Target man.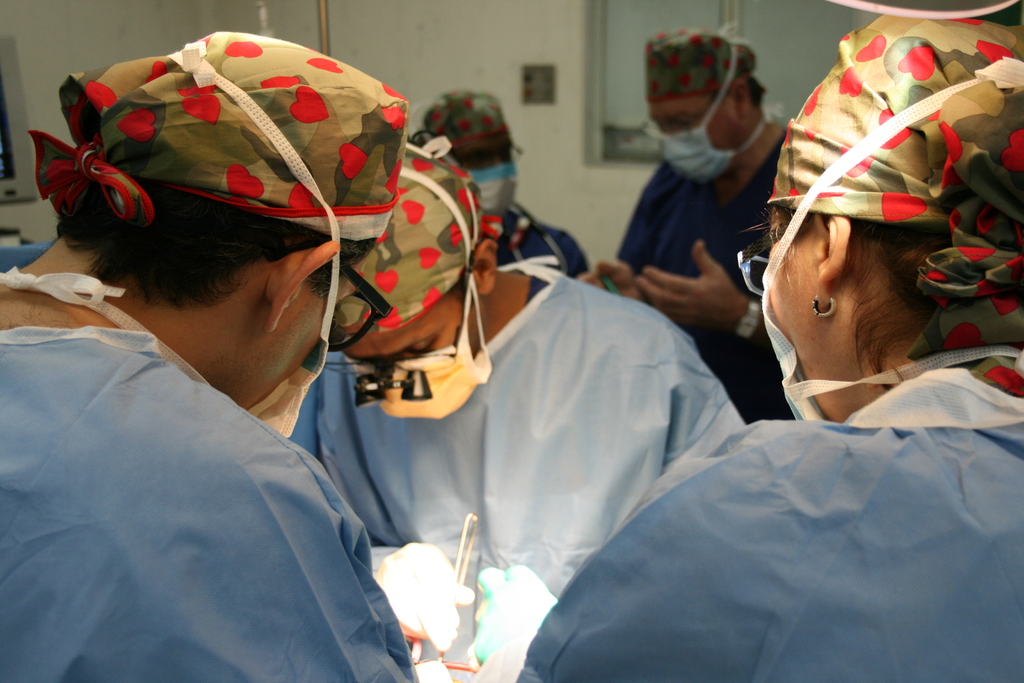
Target region: {"left": 516, "top": 10, "right": 1023, "bottom": 682}.
